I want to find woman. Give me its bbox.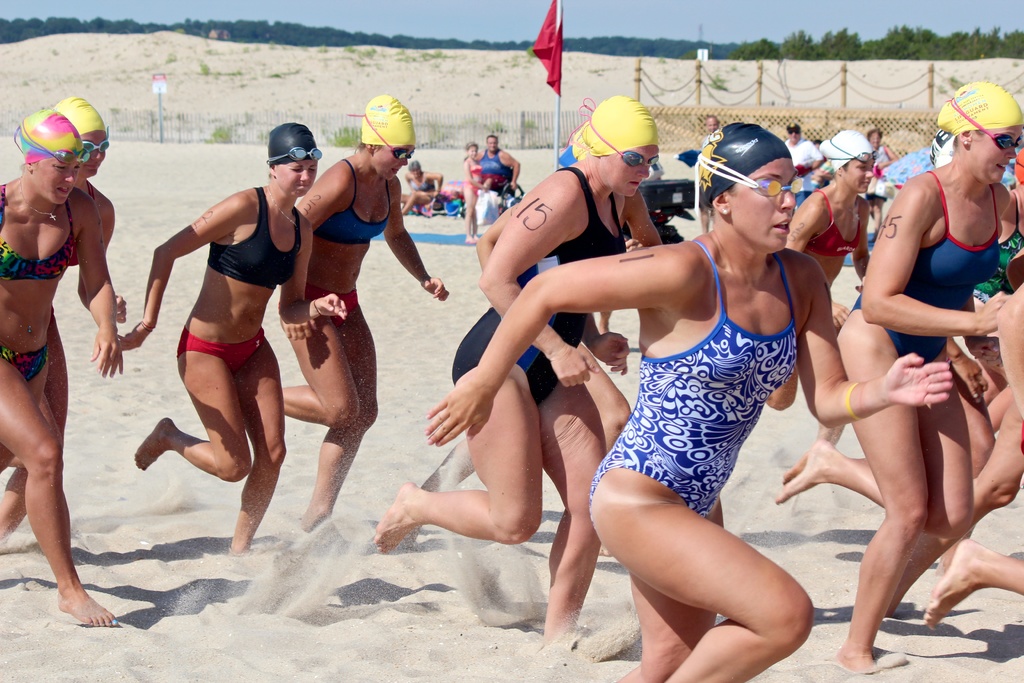
box(0, 110, 118, 629).
